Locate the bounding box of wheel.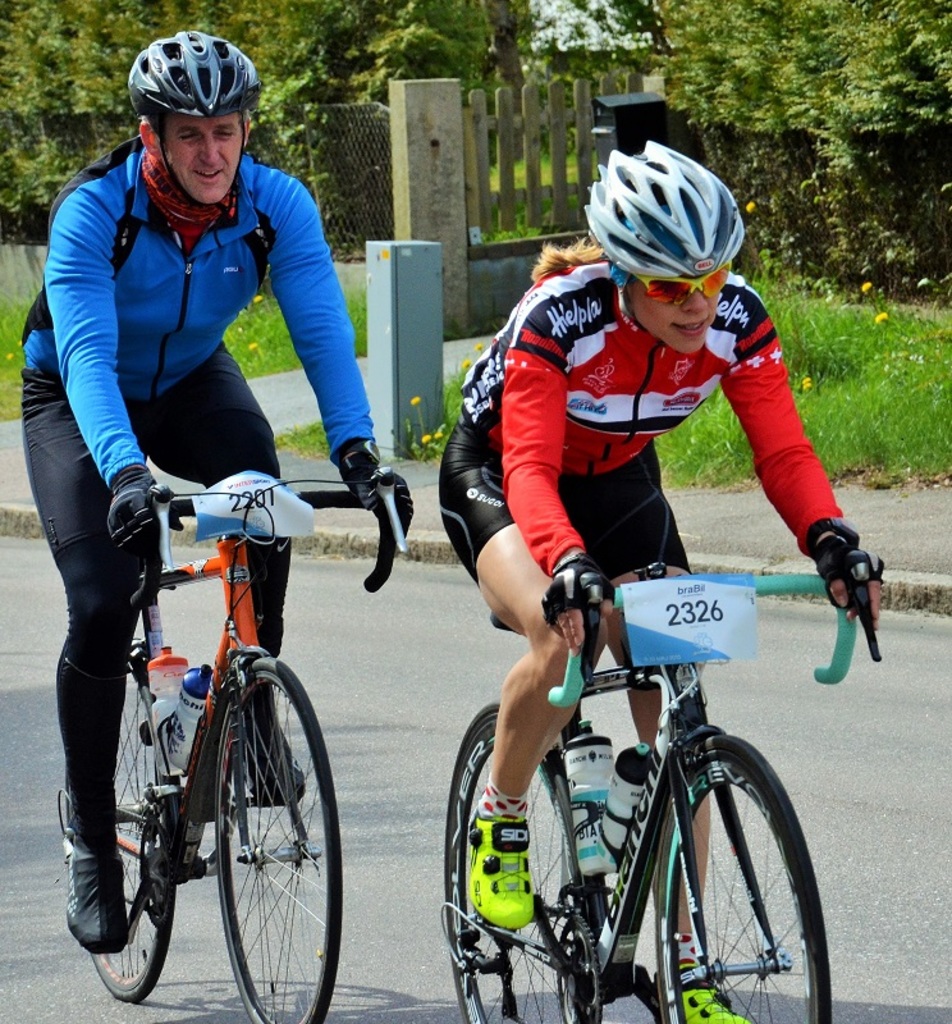
Bounding box: select_region(441, 707, 599, 1023).
